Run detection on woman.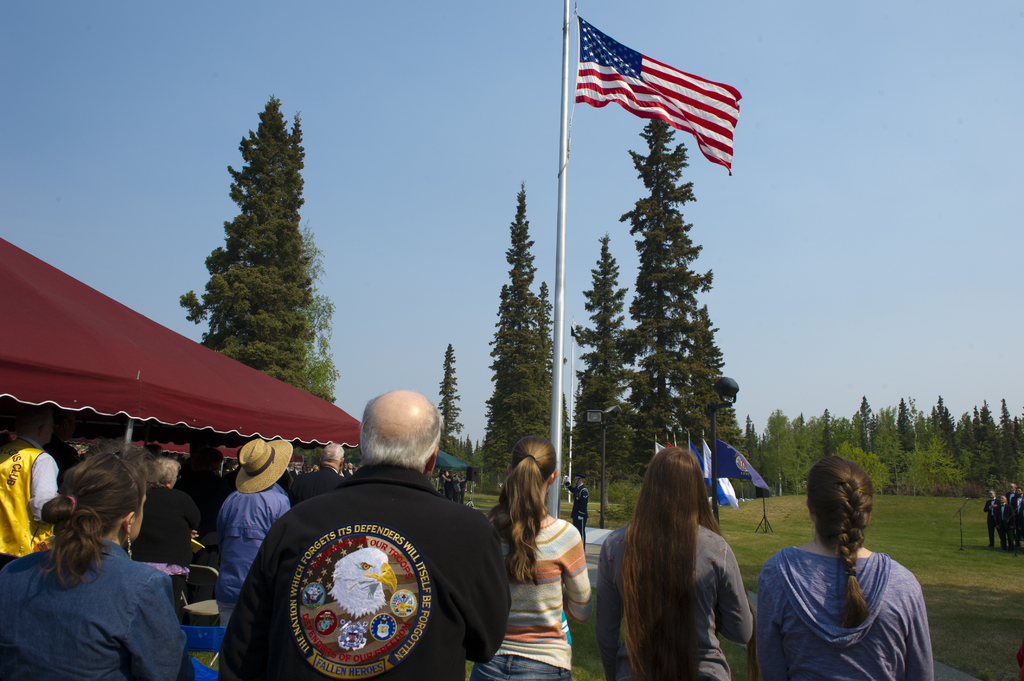
Result: 15,444,198,680.
